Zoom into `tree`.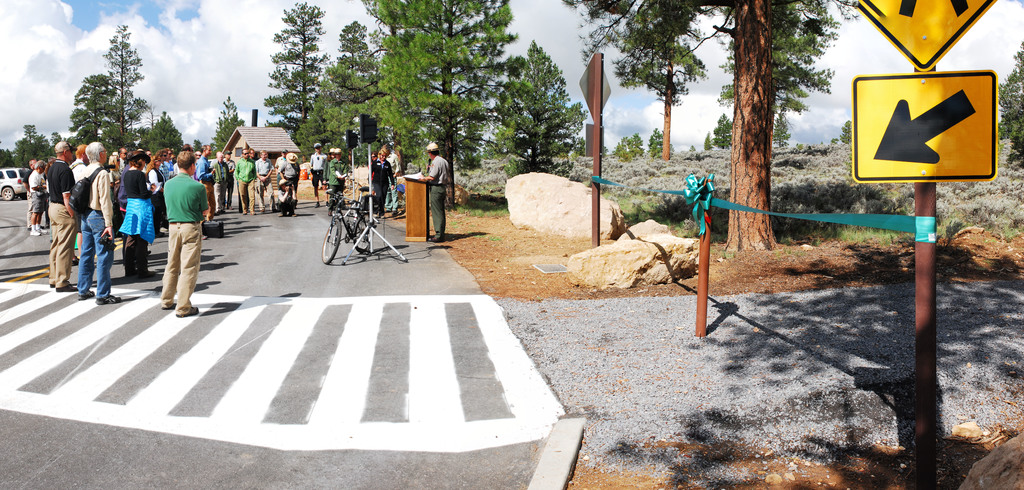
Zoom target: (607, 138, 630, 165).
